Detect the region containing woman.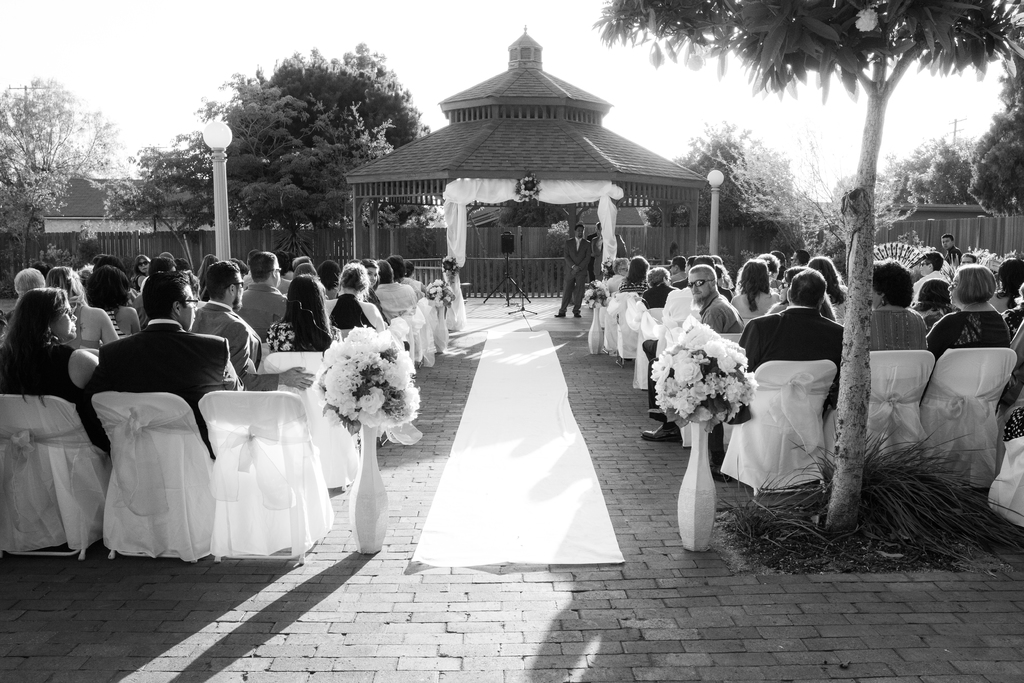
left=927, top=261, right=1006, bottom=354.
